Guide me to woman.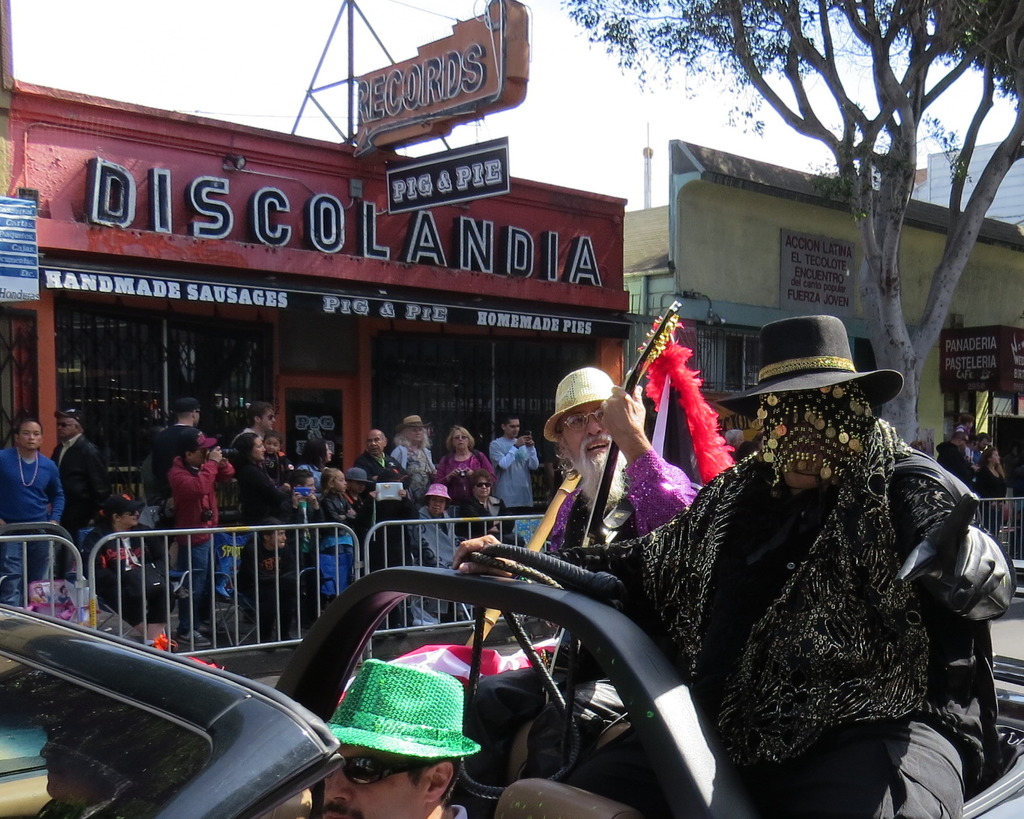
Guidance: 973:447:1010:533.
